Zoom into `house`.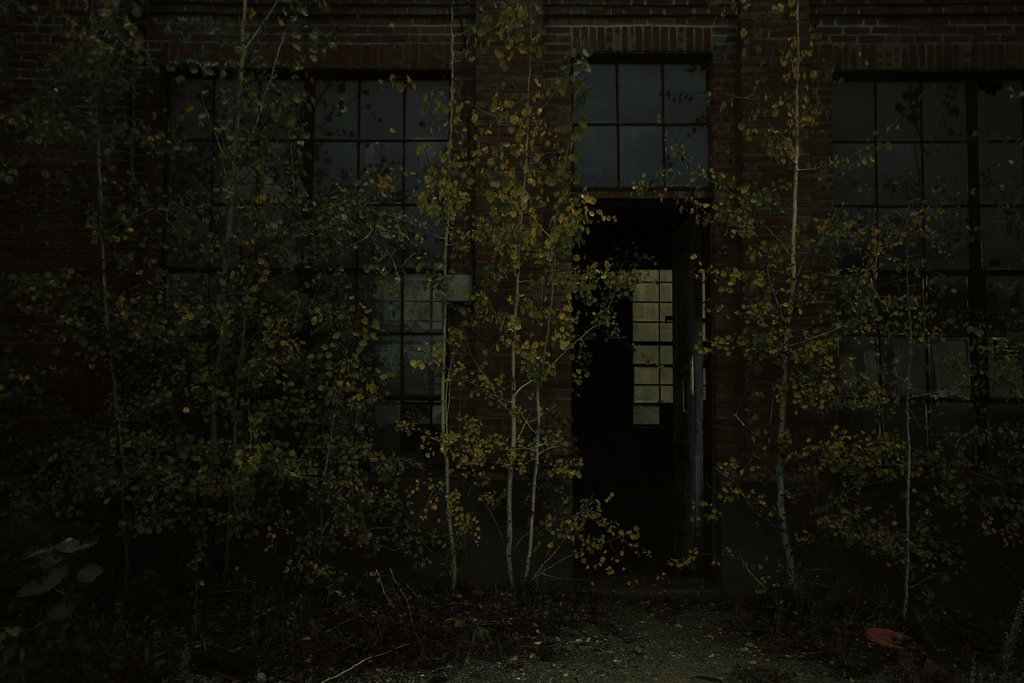
Zoom target: BBox(0, 4, 1018, 513).
